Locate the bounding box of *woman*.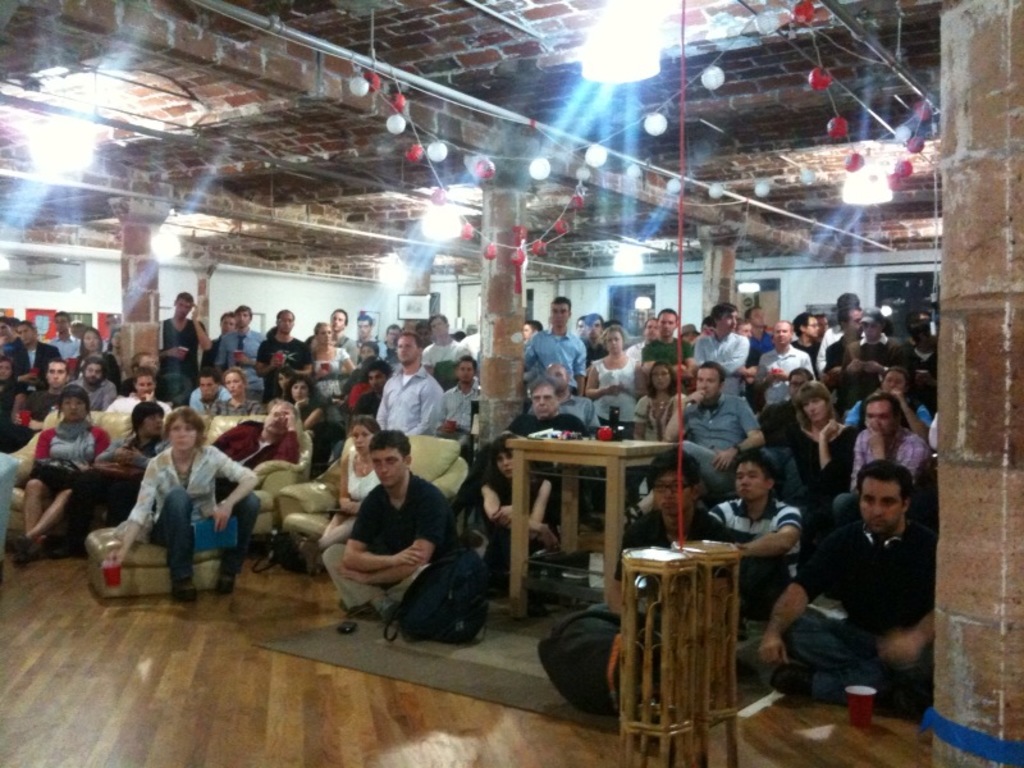
Bounding box: select_region(102, 324, 124, 372).
